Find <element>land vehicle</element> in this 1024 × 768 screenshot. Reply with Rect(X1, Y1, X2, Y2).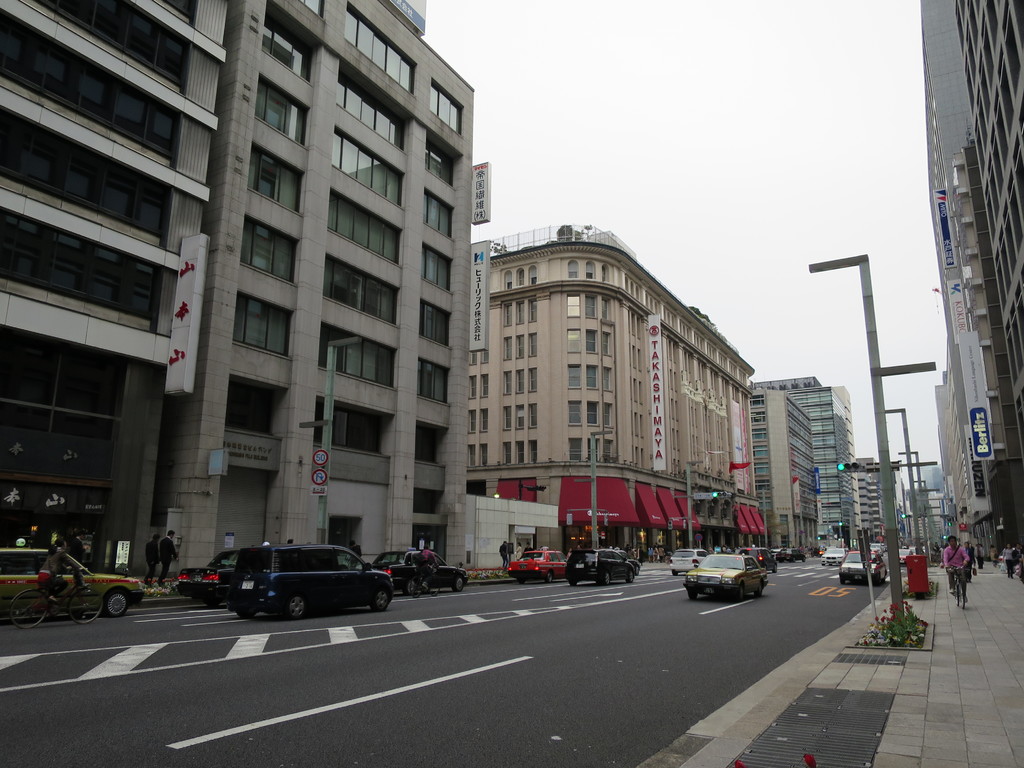
Rect(684, 556, 766, 602).
